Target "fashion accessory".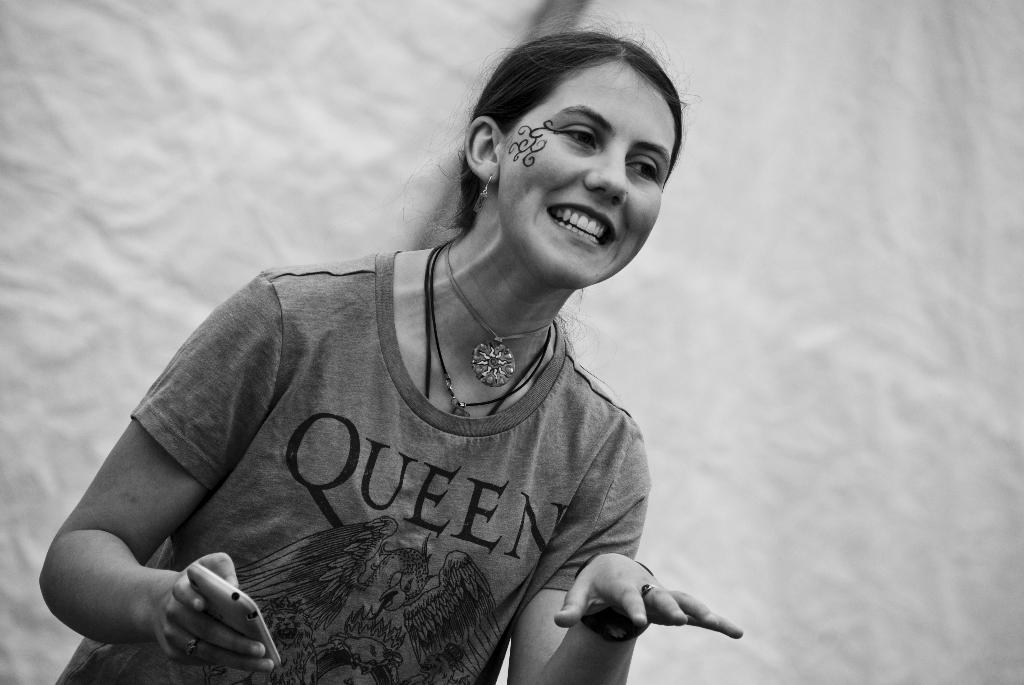
Target region: 426,244,554,421.
